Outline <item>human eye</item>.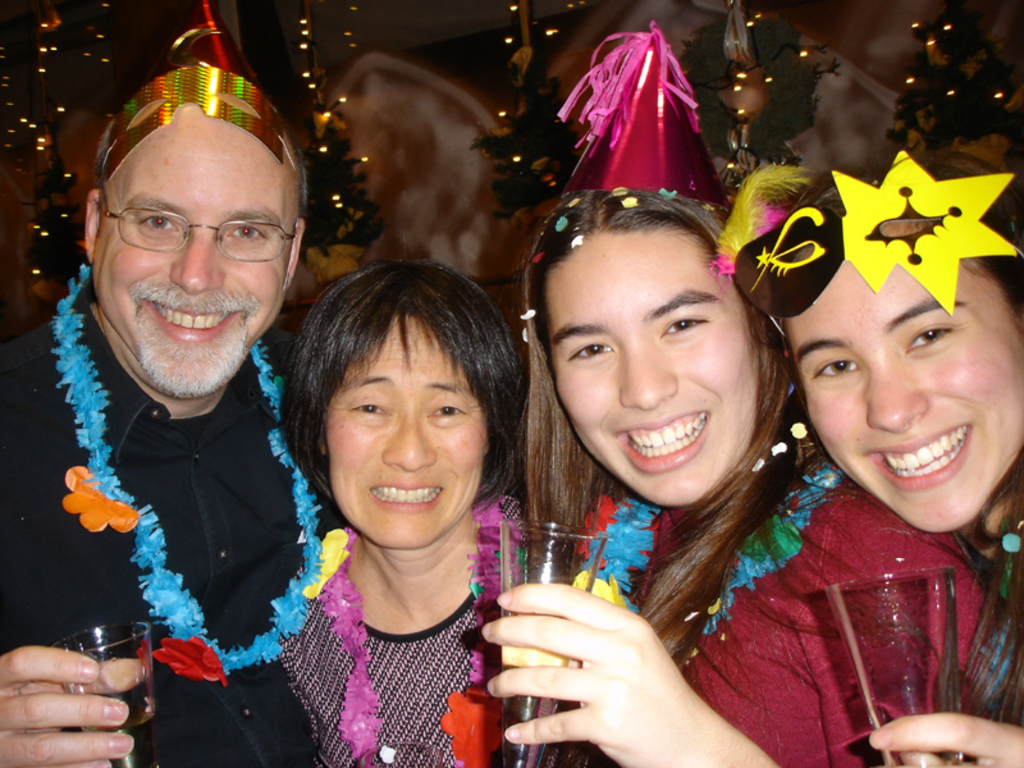
Outline: 342/397/392/421.
